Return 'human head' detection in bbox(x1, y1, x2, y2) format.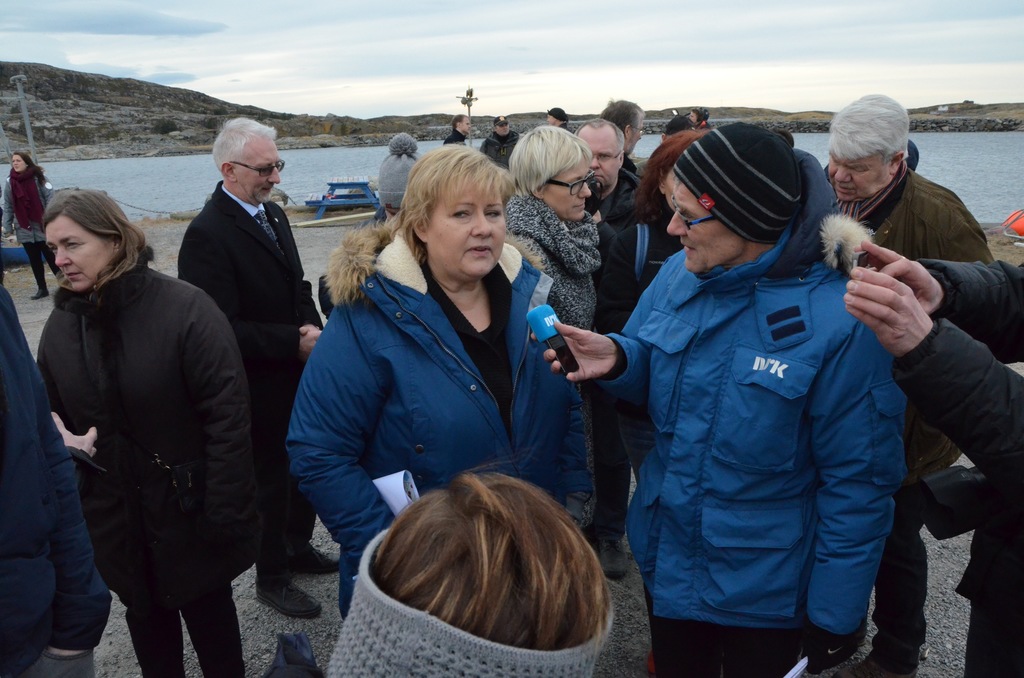
bbox(492, 115, 509, 134).
